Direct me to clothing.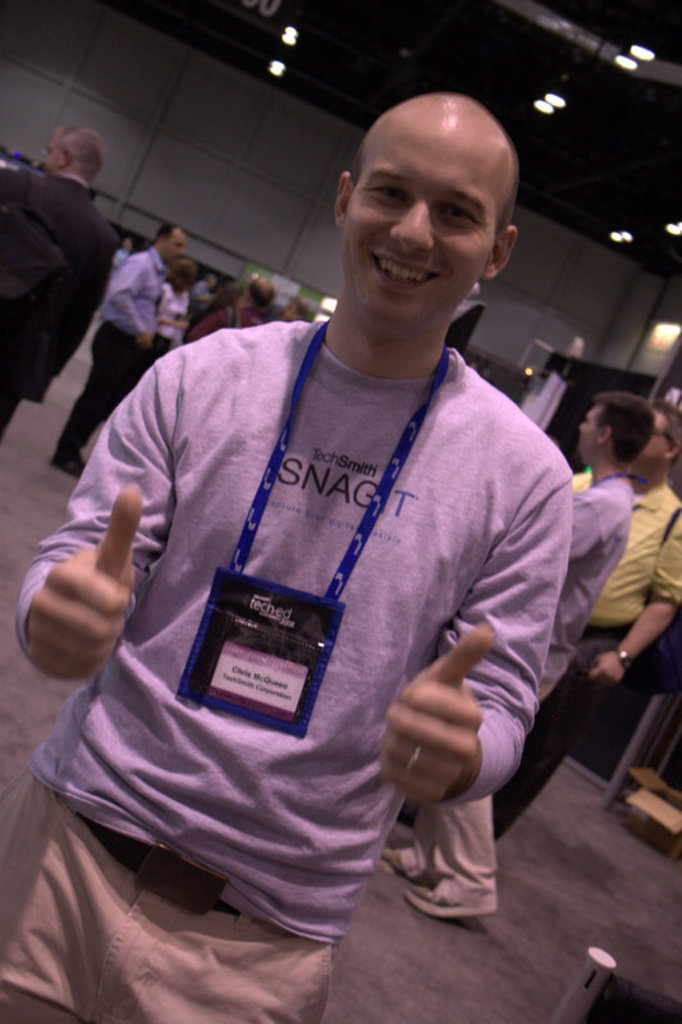
Direction: [56, 248, 168, 457].
